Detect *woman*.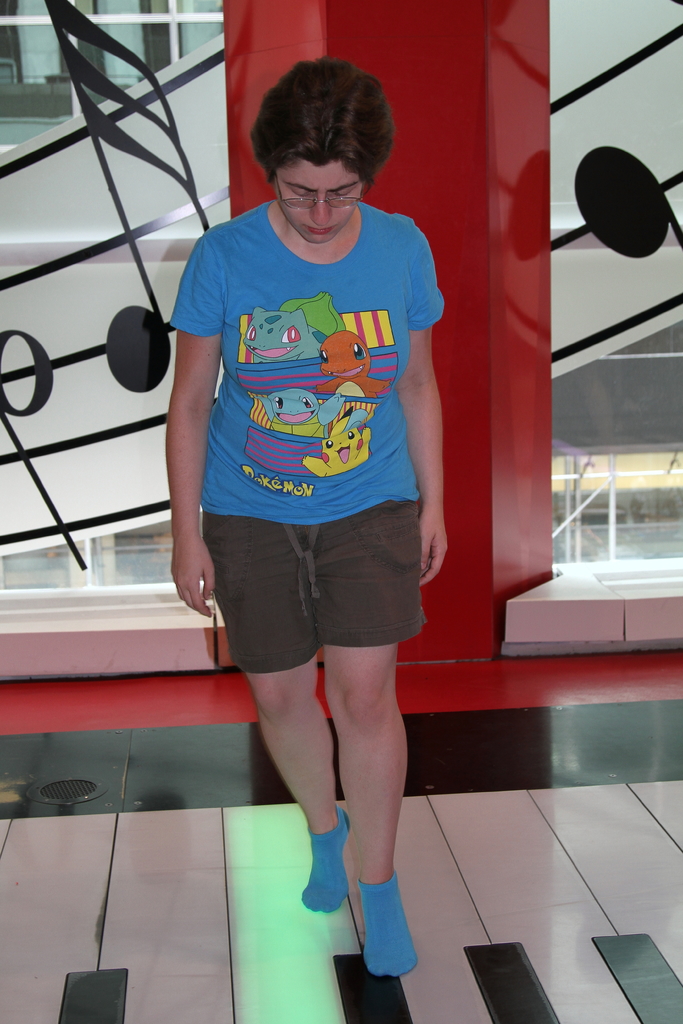
Detected at select_region(169, 54, 450, 979).
